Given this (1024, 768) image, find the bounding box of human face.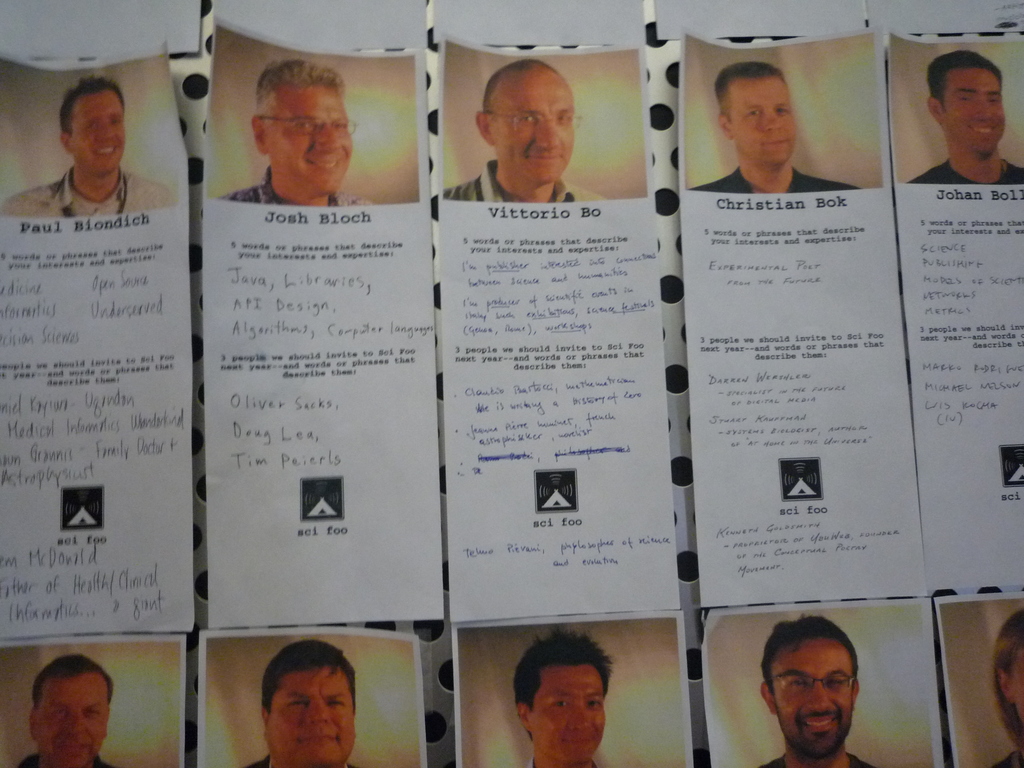
x1=941 y1=62 x2=1009 y2=155.
